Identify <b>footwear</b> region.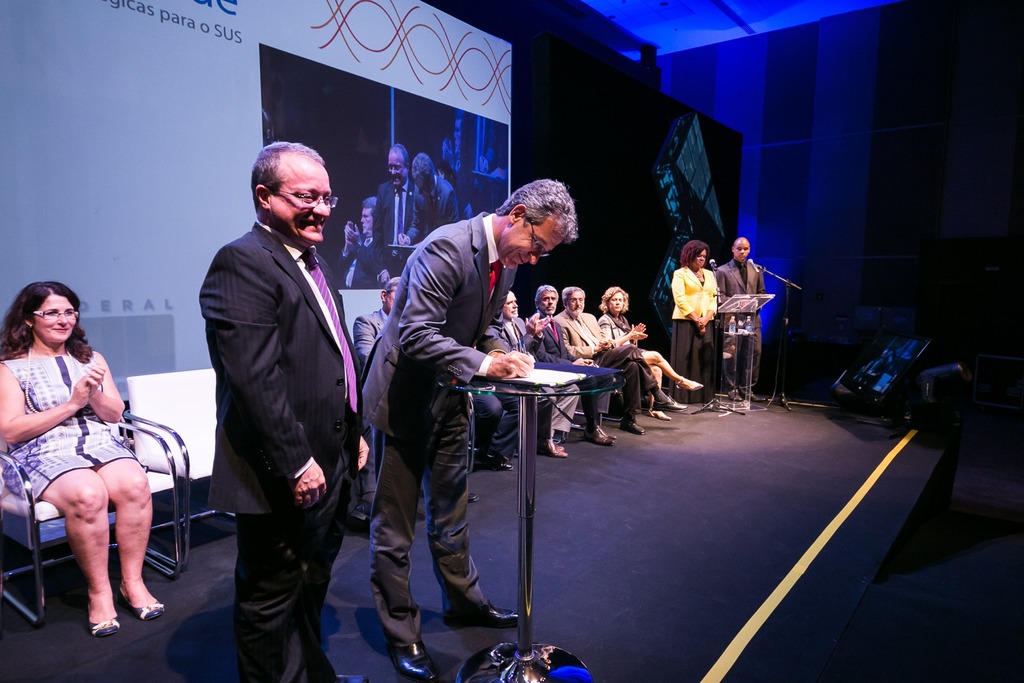
Region: pyautogui.locateOnScreen(118, 581, 164, 618).
